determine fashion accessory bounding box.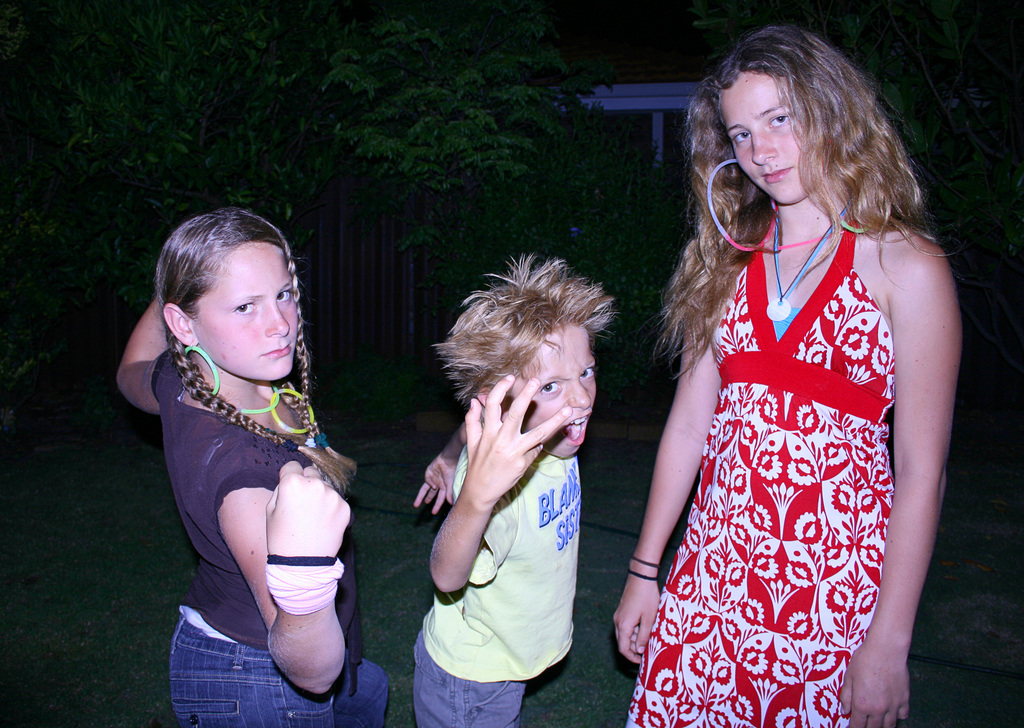
Determined: (left=628, top=569, right=662, bottom=581).
